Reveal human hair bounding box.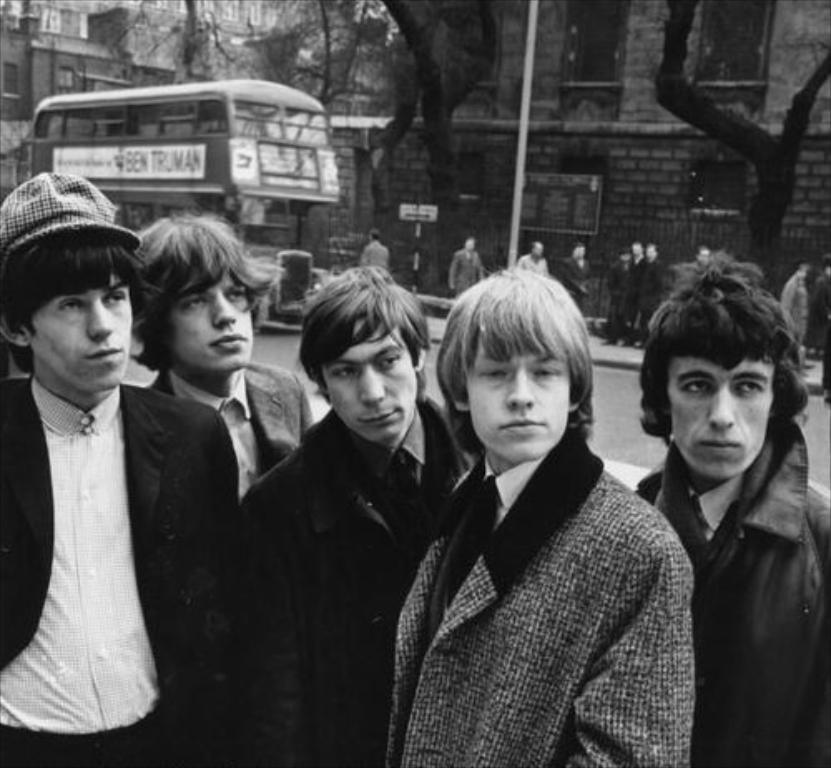
Revealed: (left=640, top=254, right=813, bottom=431).
